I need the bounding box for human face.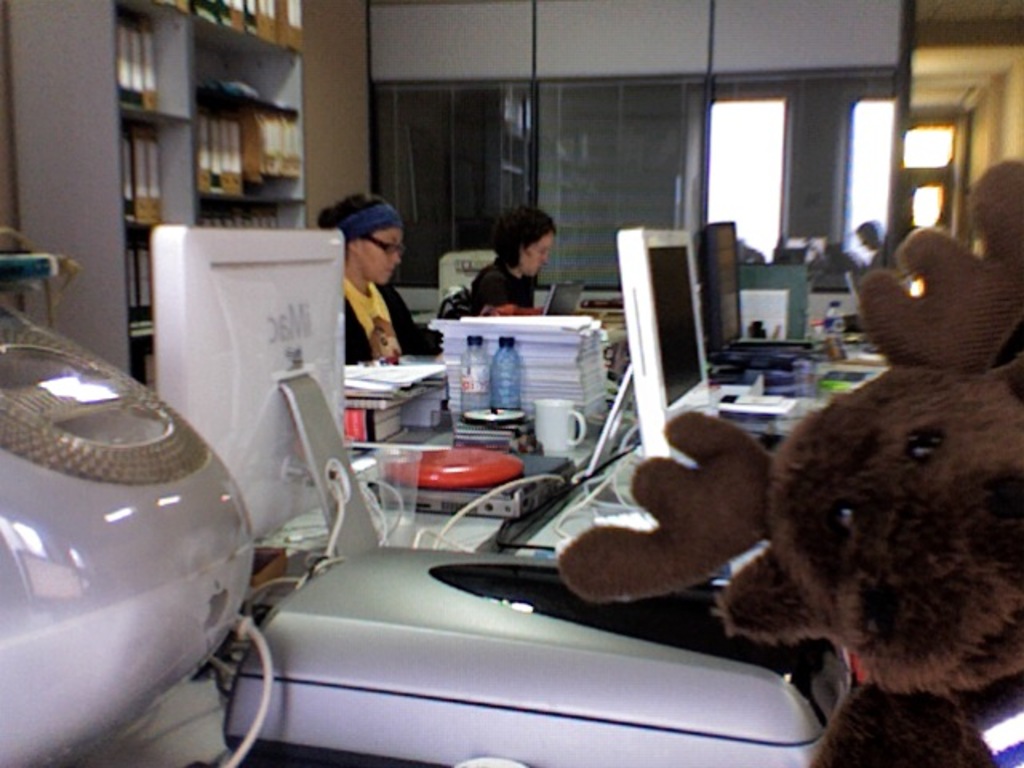
Here it is: (left=360, top=229, right=403, bottom=285).
